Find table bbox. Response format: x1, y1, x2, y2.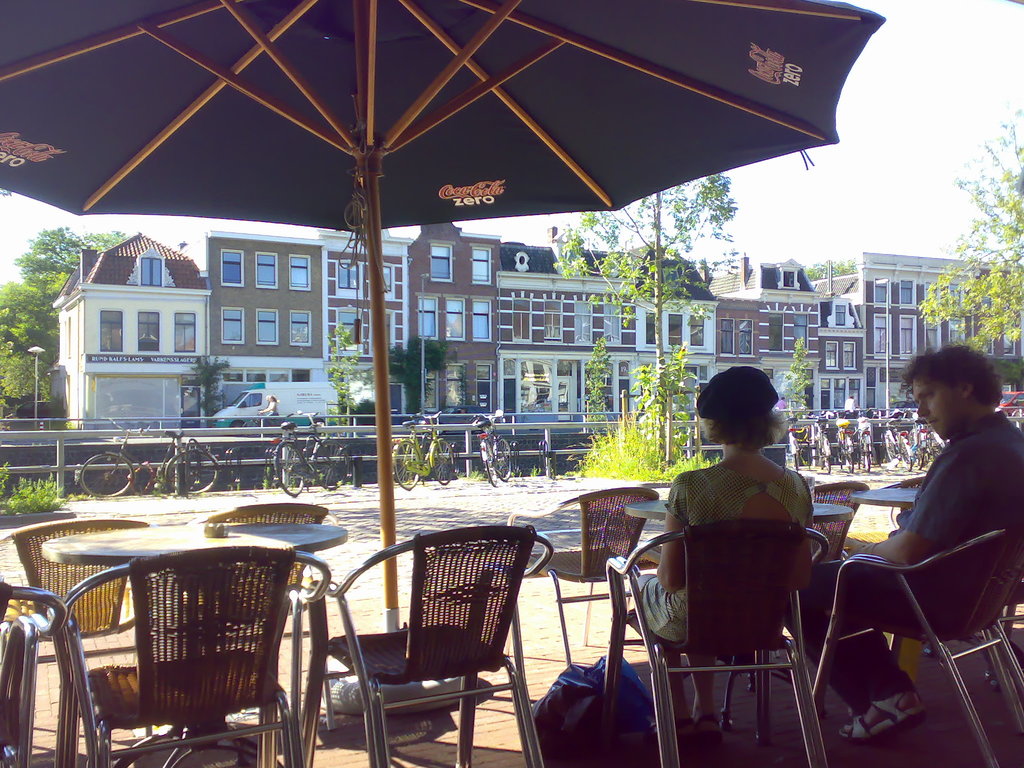
624, 498, 852, 516.
